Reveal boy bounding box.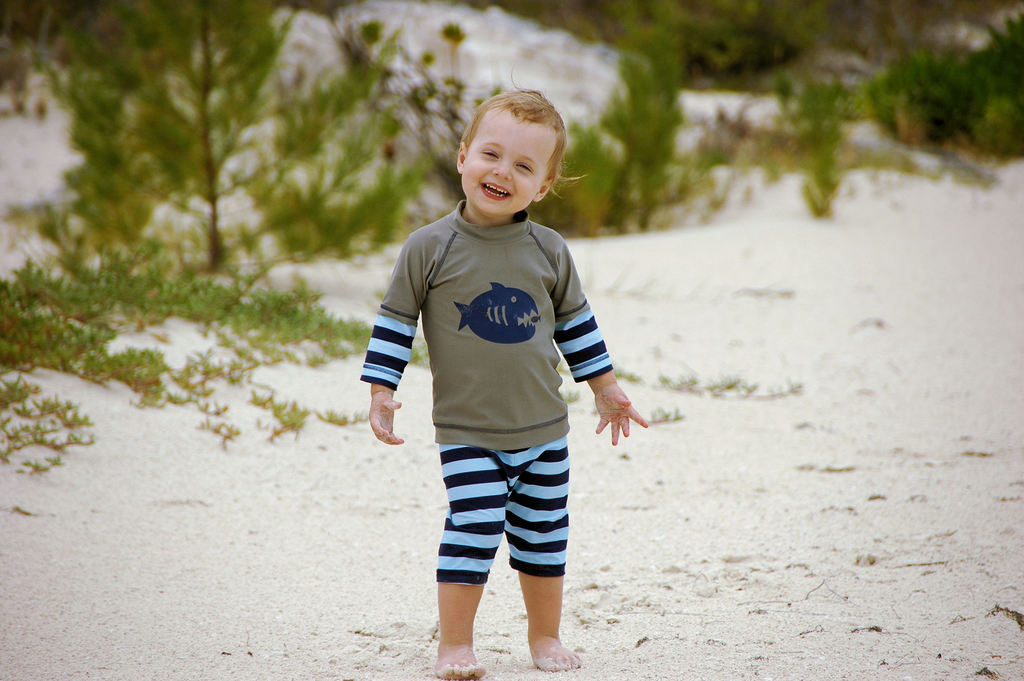
Revealed: left=356, top=60, right=656, bottom=680.
